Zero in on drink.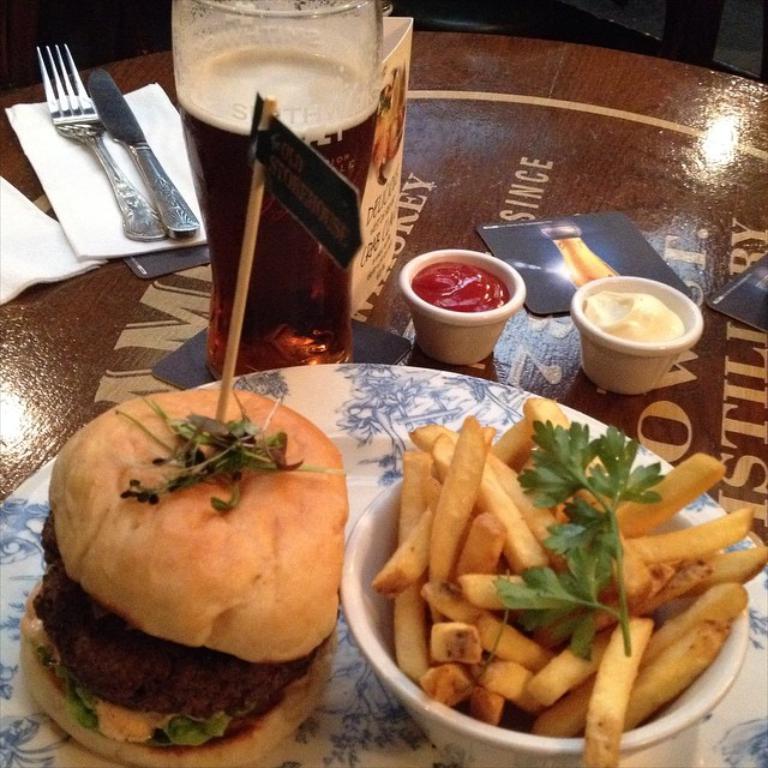
Zeroed in: bbox(541, 226, 622, 287).
